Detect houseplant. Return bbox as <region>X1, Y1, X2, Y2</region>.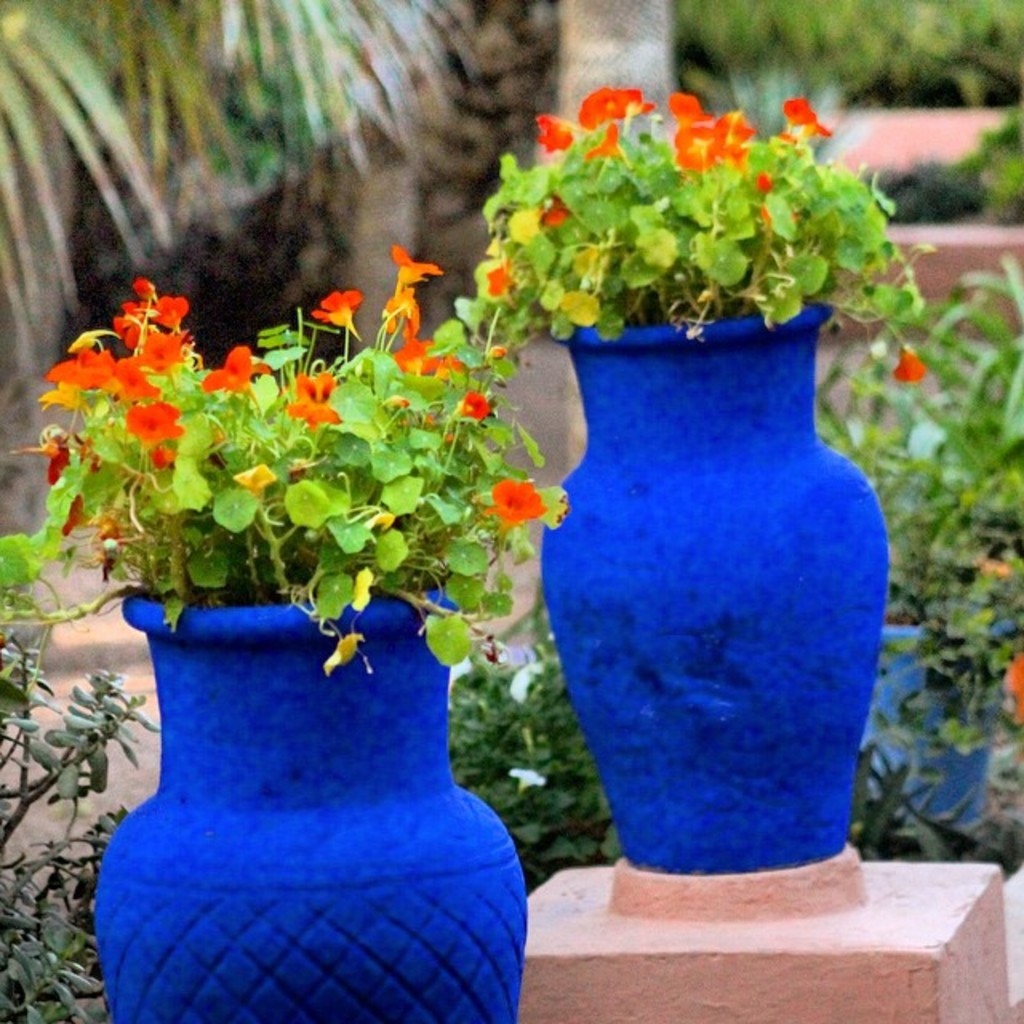
<region>811, 299, 1022, 822</region>.
